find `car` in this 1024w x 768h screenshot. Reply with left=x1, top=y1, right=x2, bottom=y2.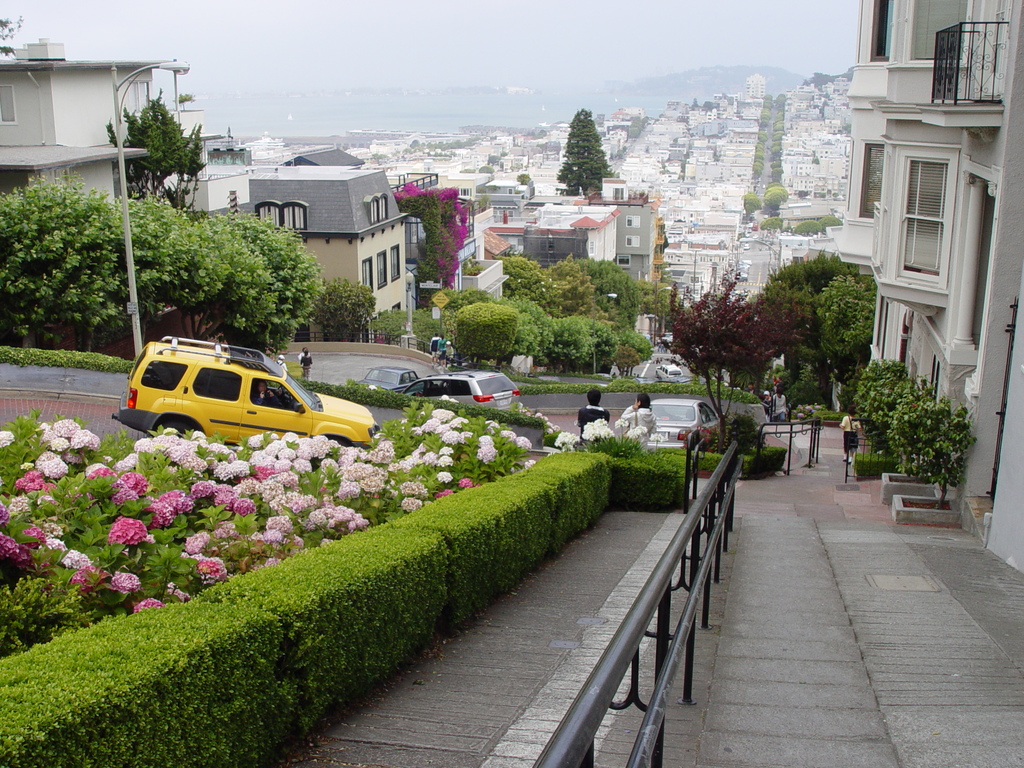
left=389, top=365, right=520, bottom=405.
